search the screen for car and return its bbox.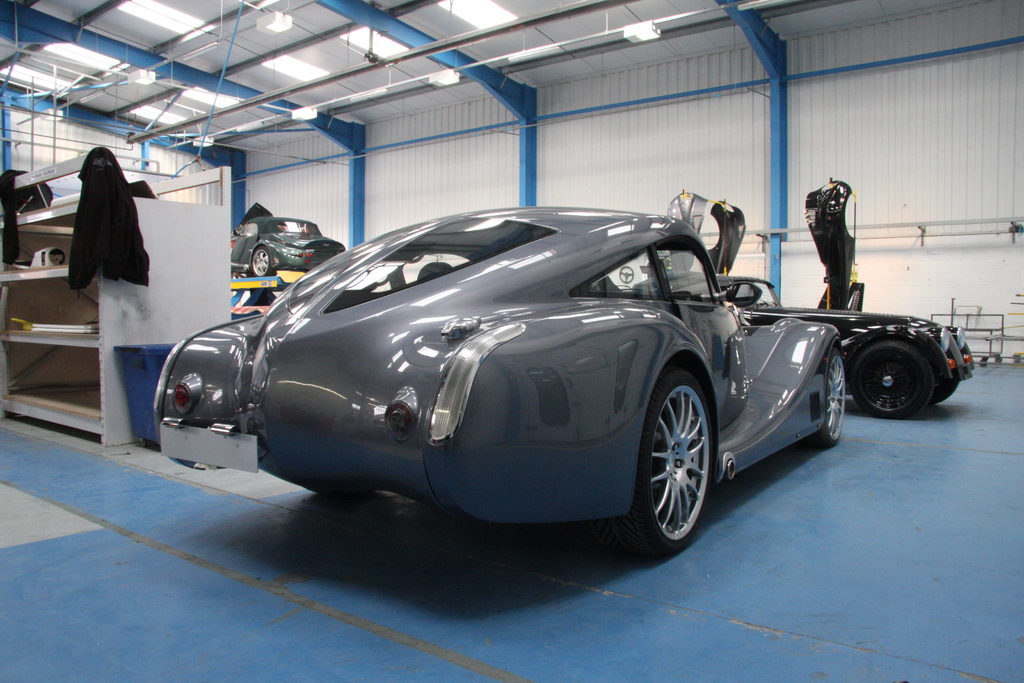
Found: 228, 204, 353, 278.
